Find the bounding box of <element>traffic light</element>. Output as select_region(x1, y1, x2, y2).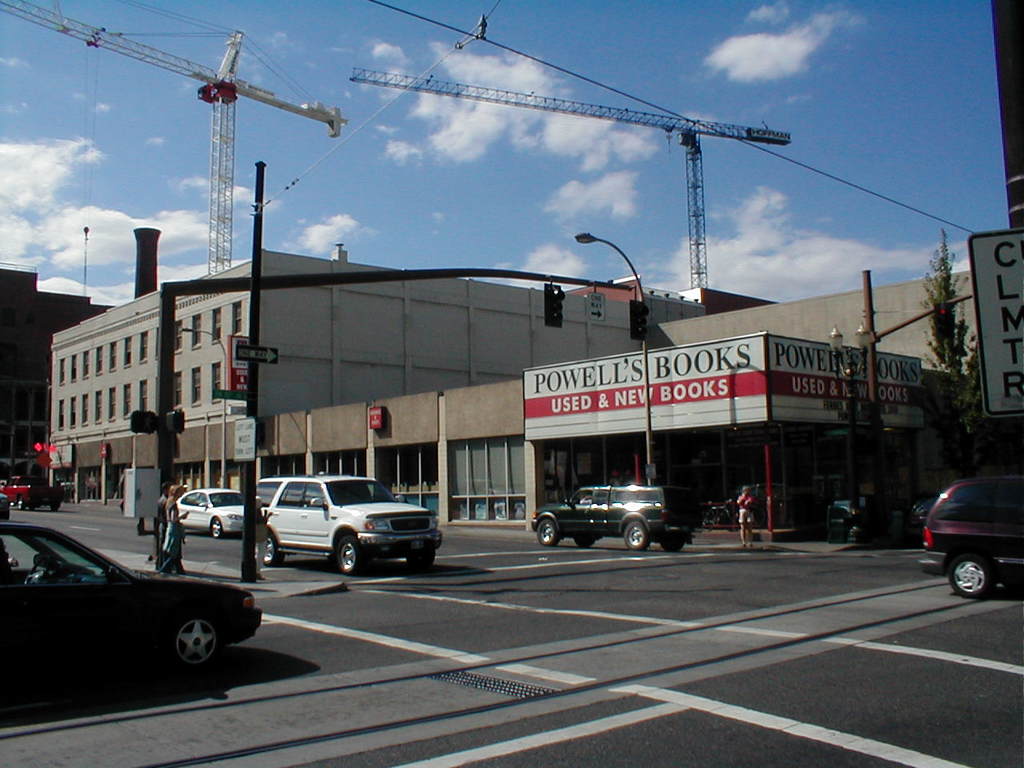
select_region(543, 286, 565, 329).
